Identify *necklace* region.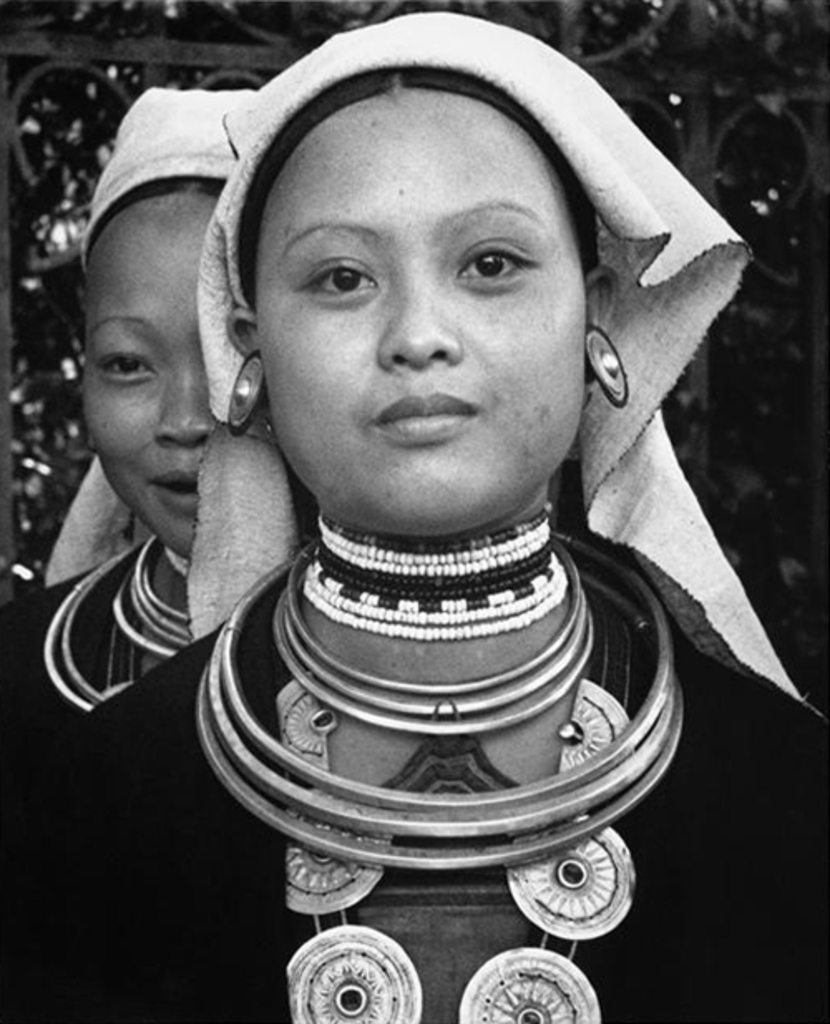
Region: l=196, t=531, r=682, b=866.
